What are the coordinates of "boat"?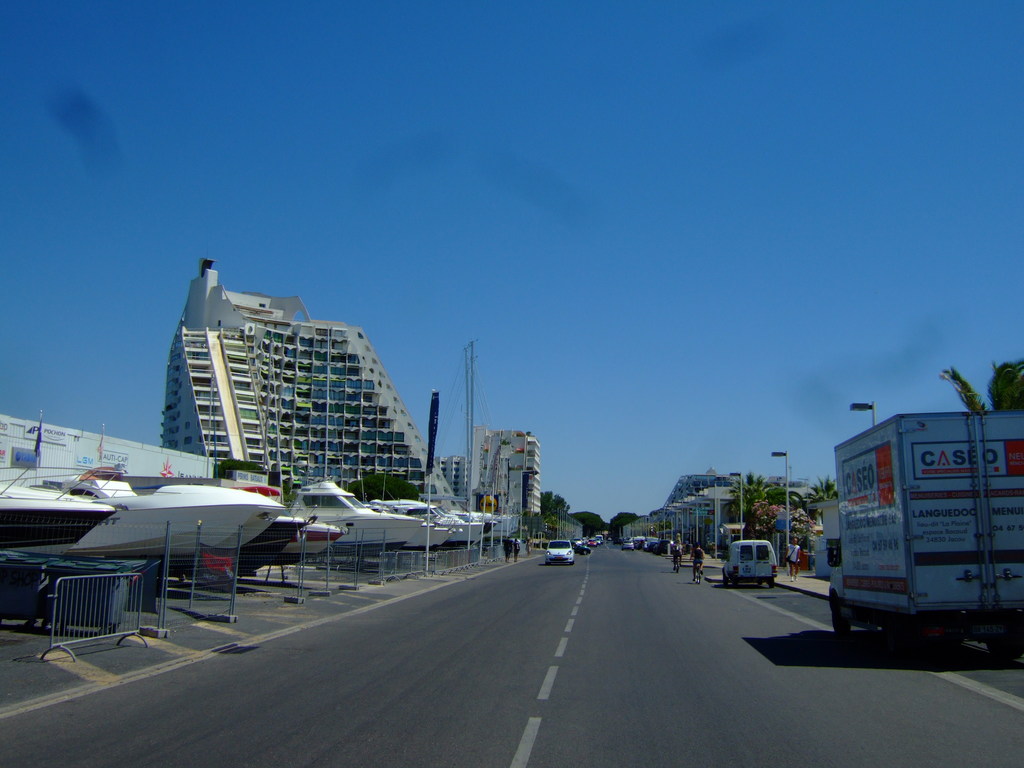
[x1=0, y1=415, x2=278, y2=577].
